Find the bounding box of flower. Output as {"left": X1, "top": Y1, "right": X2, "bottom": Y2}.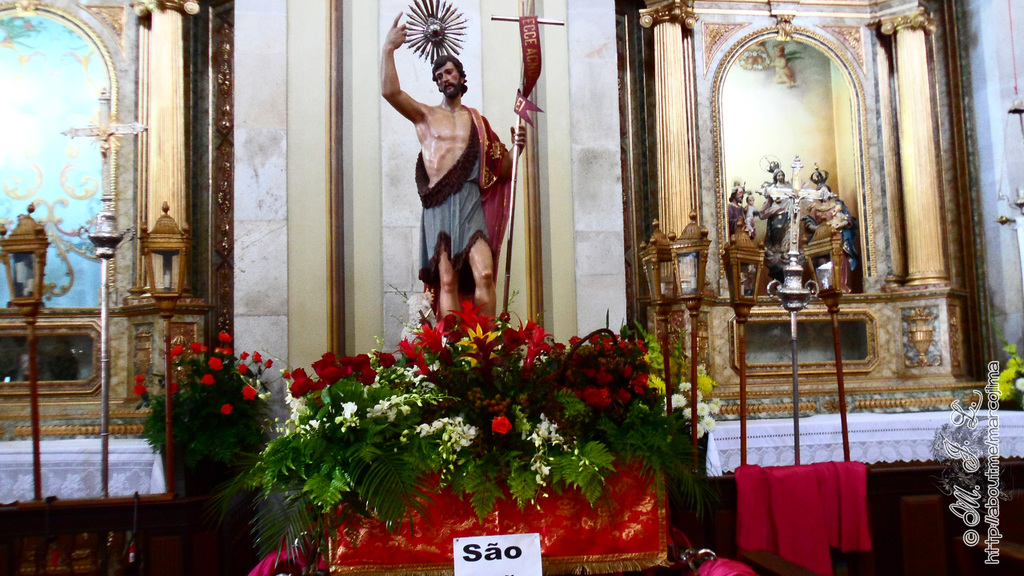
{"left": 135, "top": 377, "right": 144, "bottom": 404}.
